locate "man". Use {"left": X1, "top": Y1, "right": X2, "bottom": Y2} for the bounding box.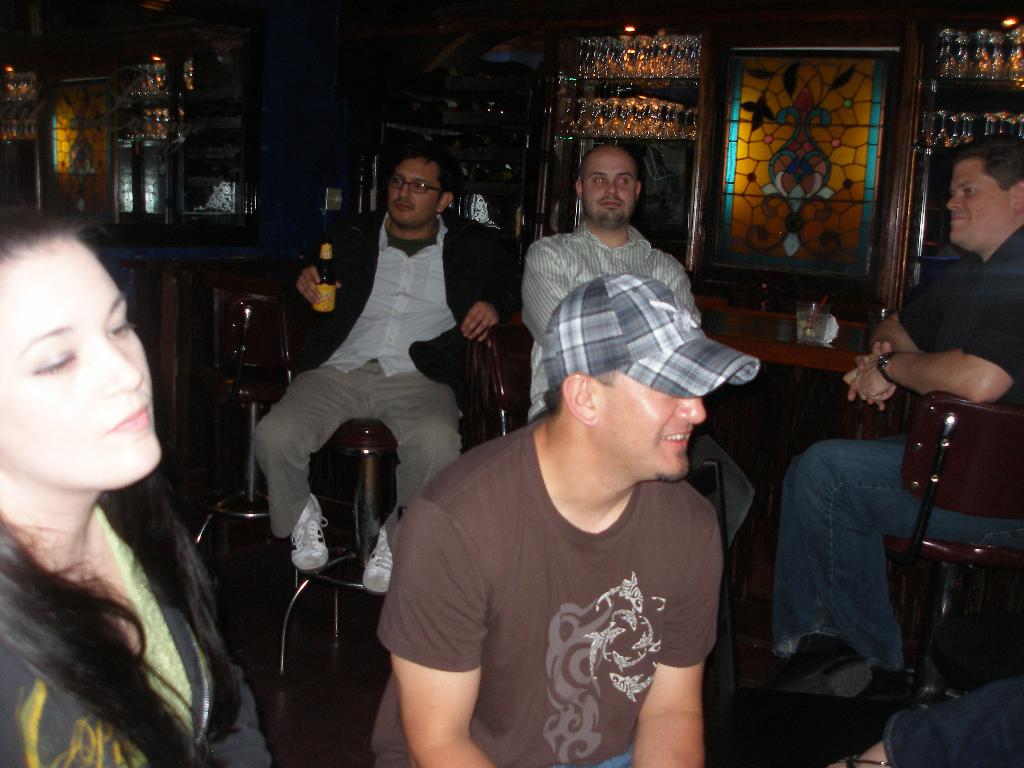
{"left": 769, "top": 142, "right": 1023, "bottom": 704}.
